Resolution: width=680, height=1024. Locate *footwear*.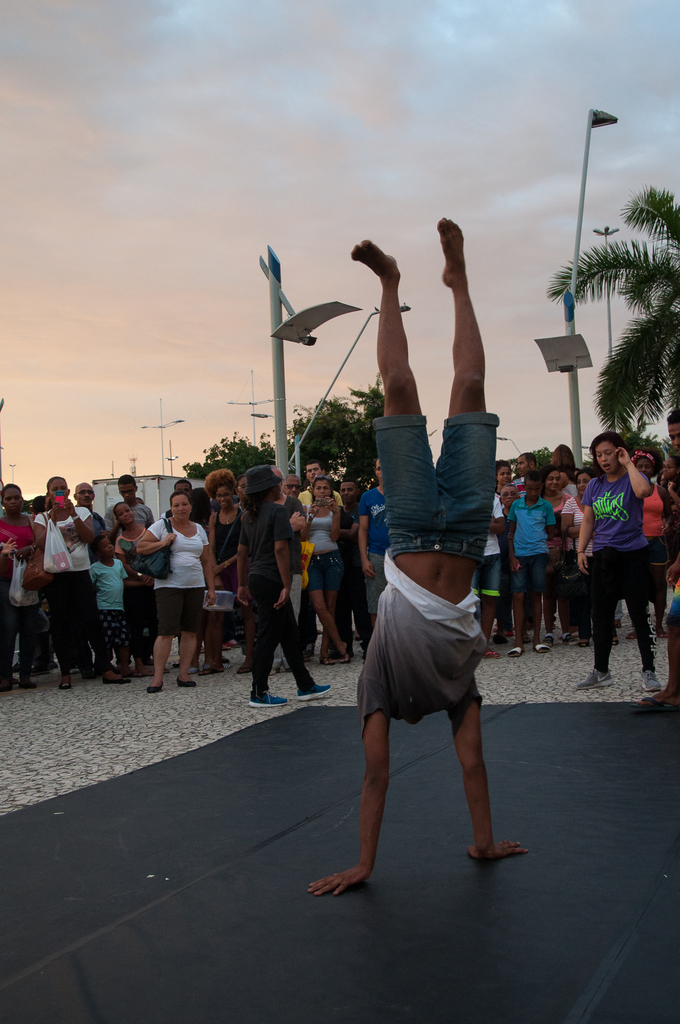
Rect(569, 627, 577, 637).
